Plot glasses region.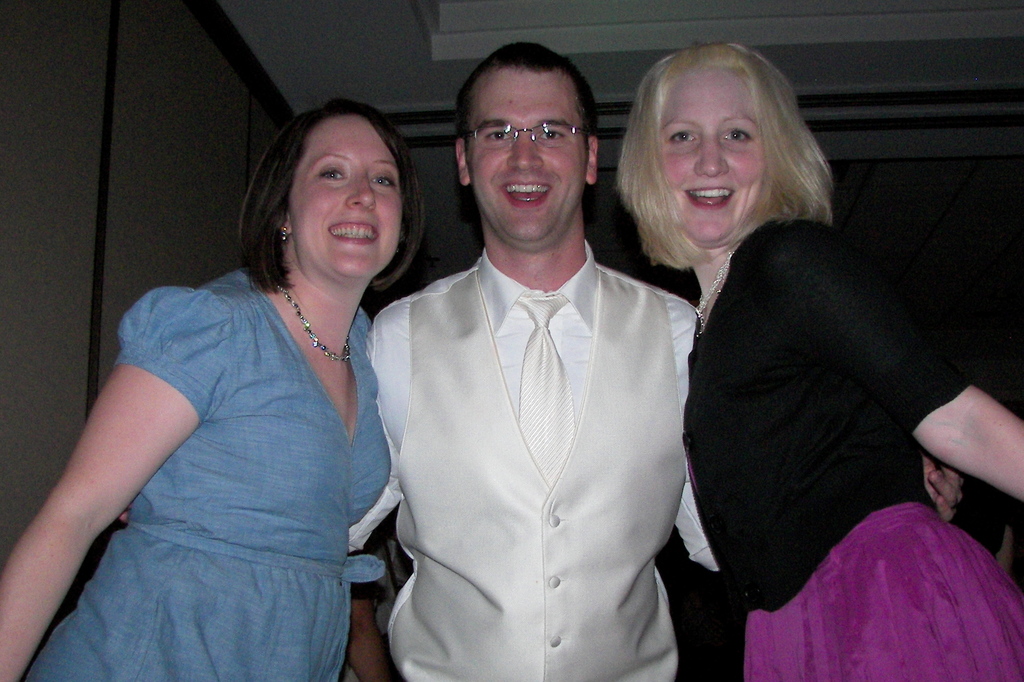
Plotted at 459,123,597,151.
